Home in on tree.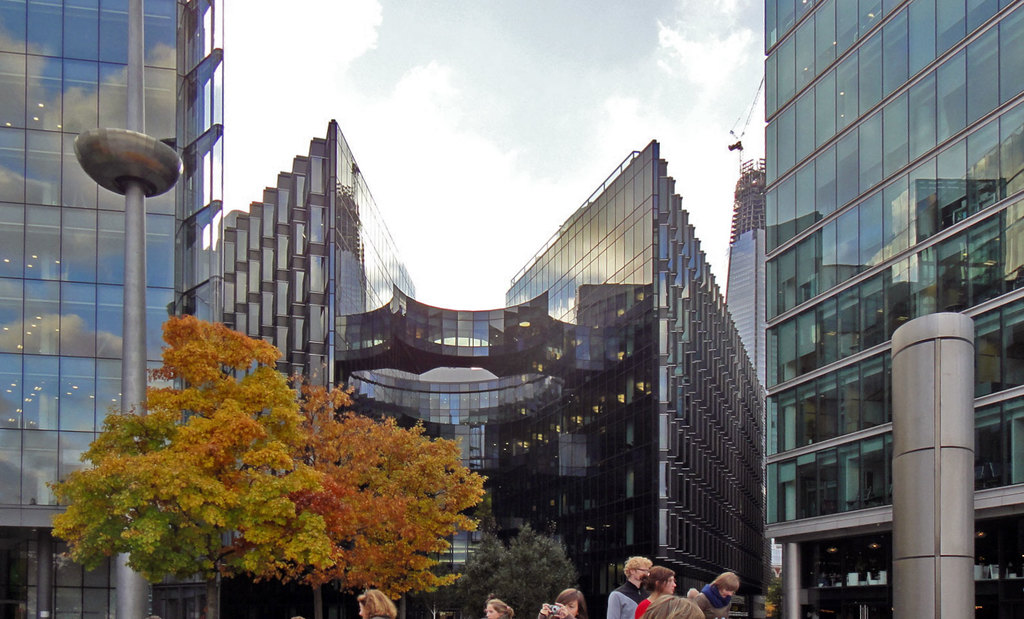
Homed in at bbox=[436, 524, 580, 613].
